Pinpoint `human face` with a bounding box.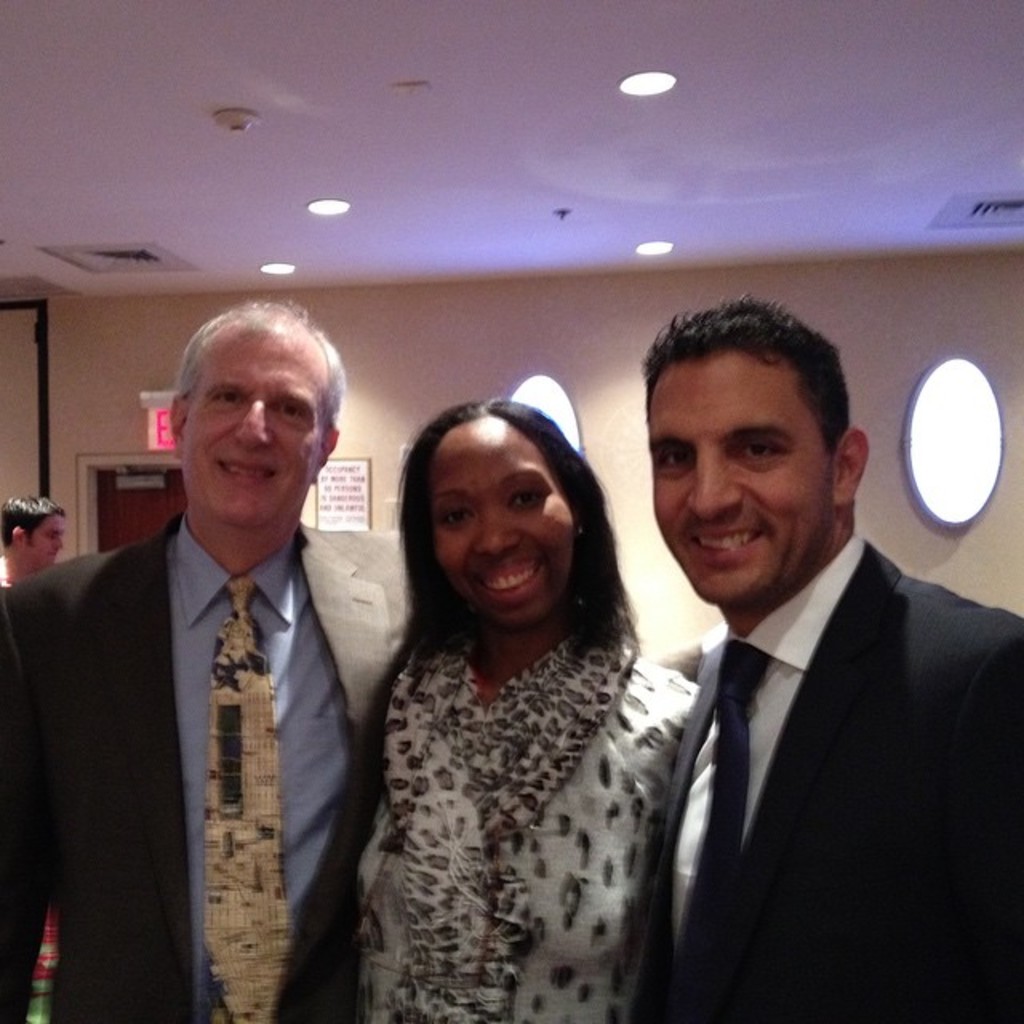
<region>186, 352, 328, 530</region>.
